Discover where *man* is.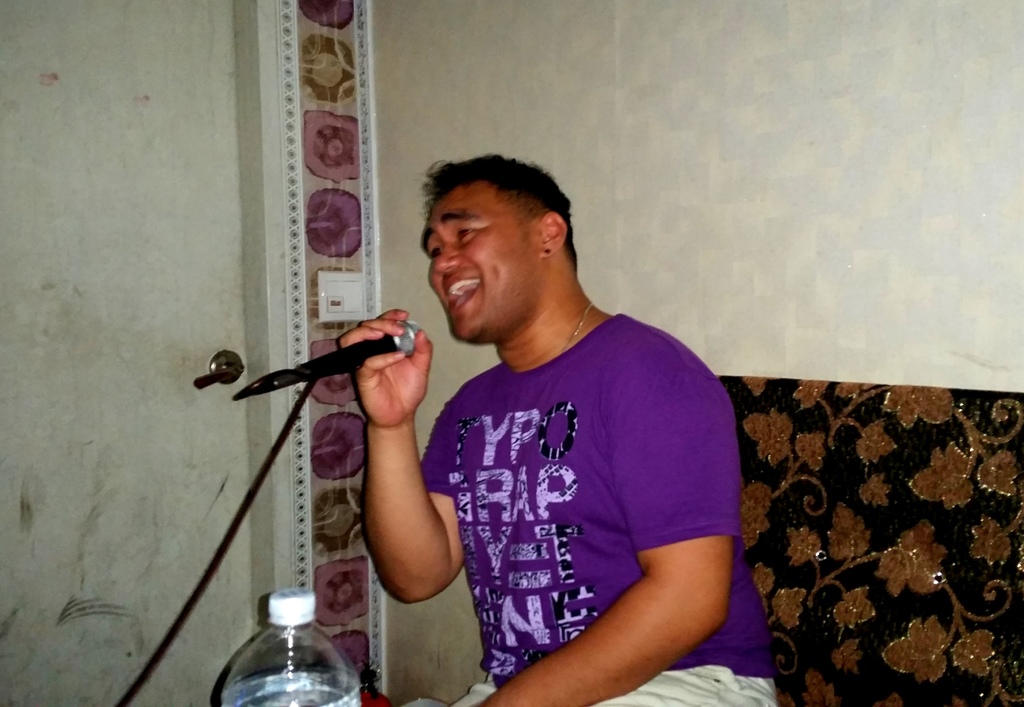
Discovered at {"x1": 340, "y1": 128, "x2": 758, "y2": 706}.
